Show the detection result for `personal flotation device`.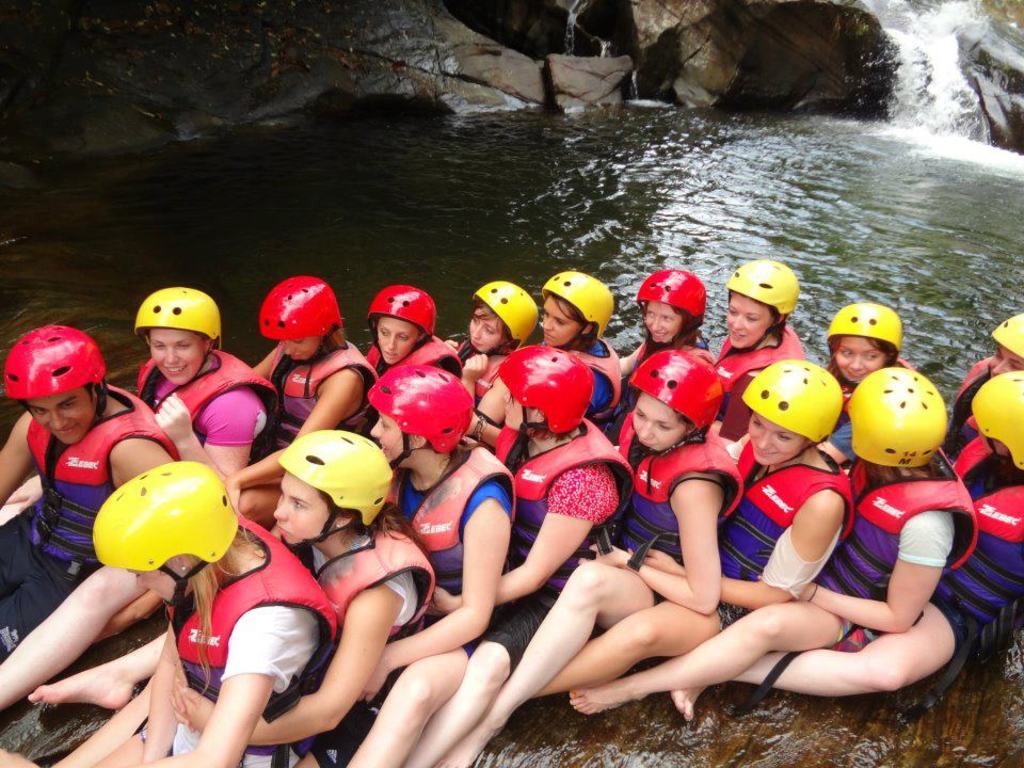
box(363, 335, 465, 385).
